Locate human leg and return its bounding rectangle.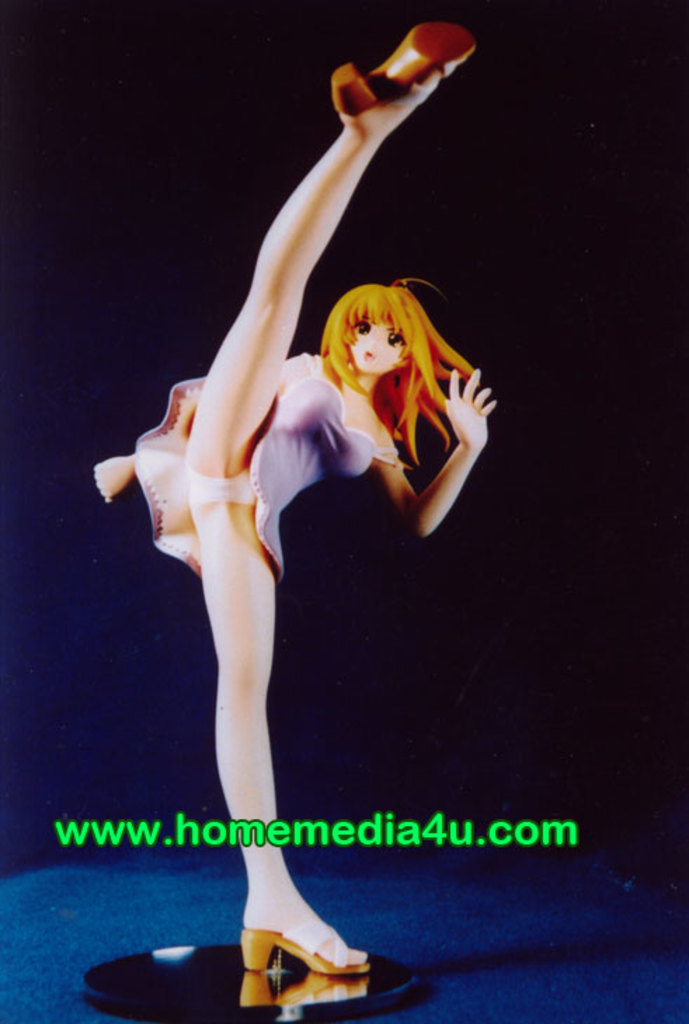
left=180, top=15, right=474, bottom=982.
